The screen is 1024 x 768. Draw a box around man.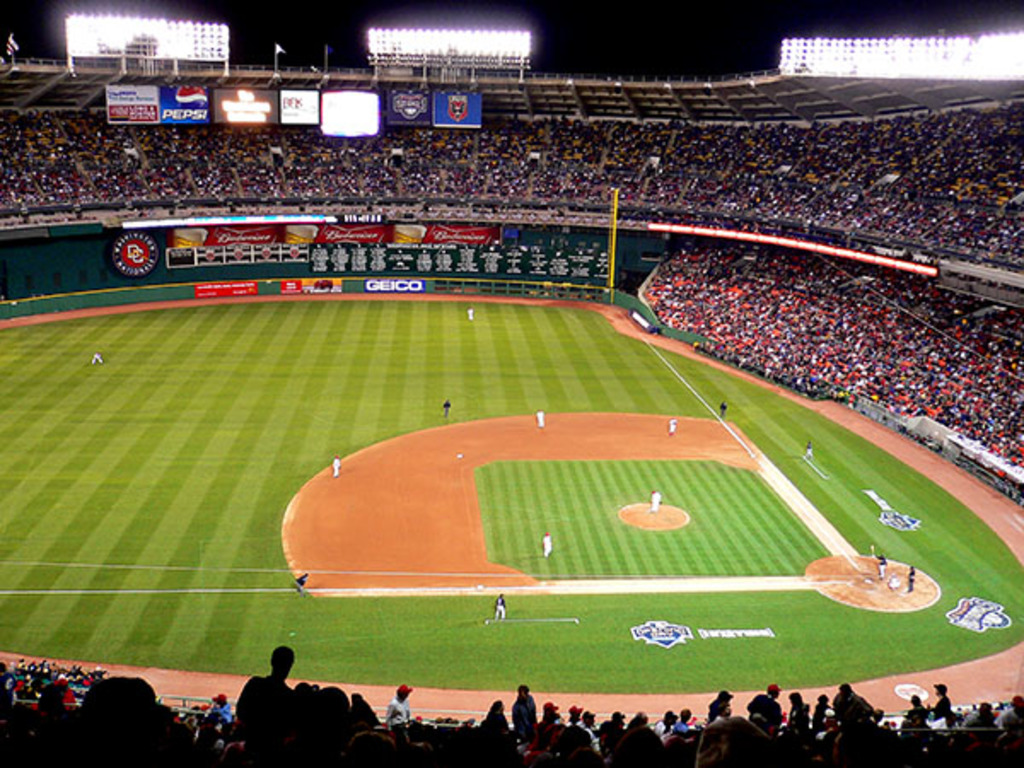
754 689 783 722.
